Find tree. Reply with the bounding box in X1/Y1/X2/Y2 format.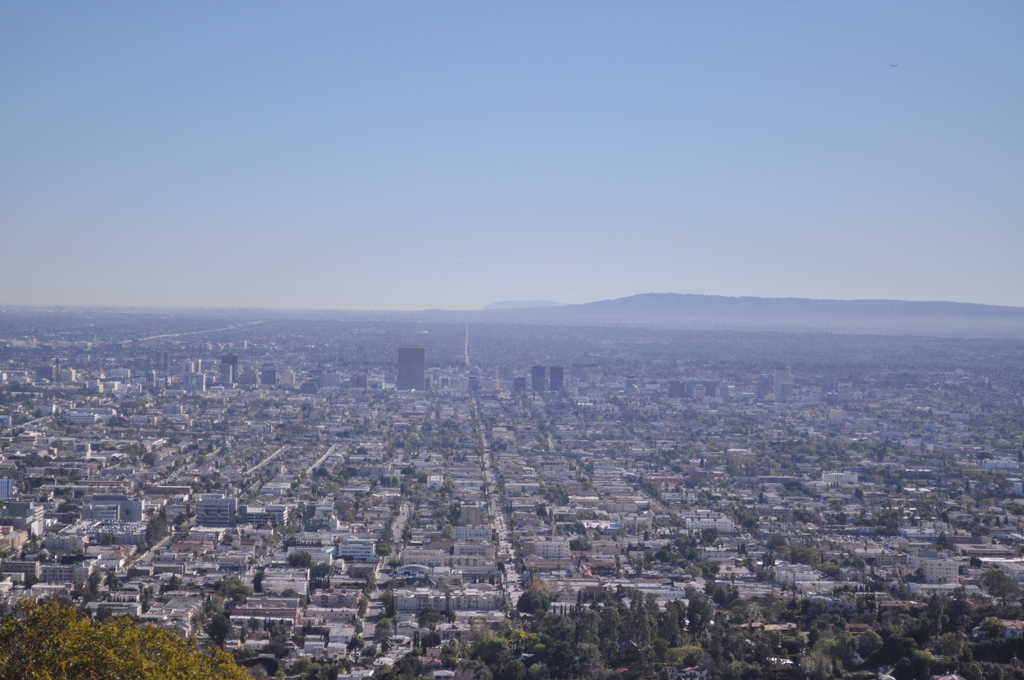
397/522/414/543.
